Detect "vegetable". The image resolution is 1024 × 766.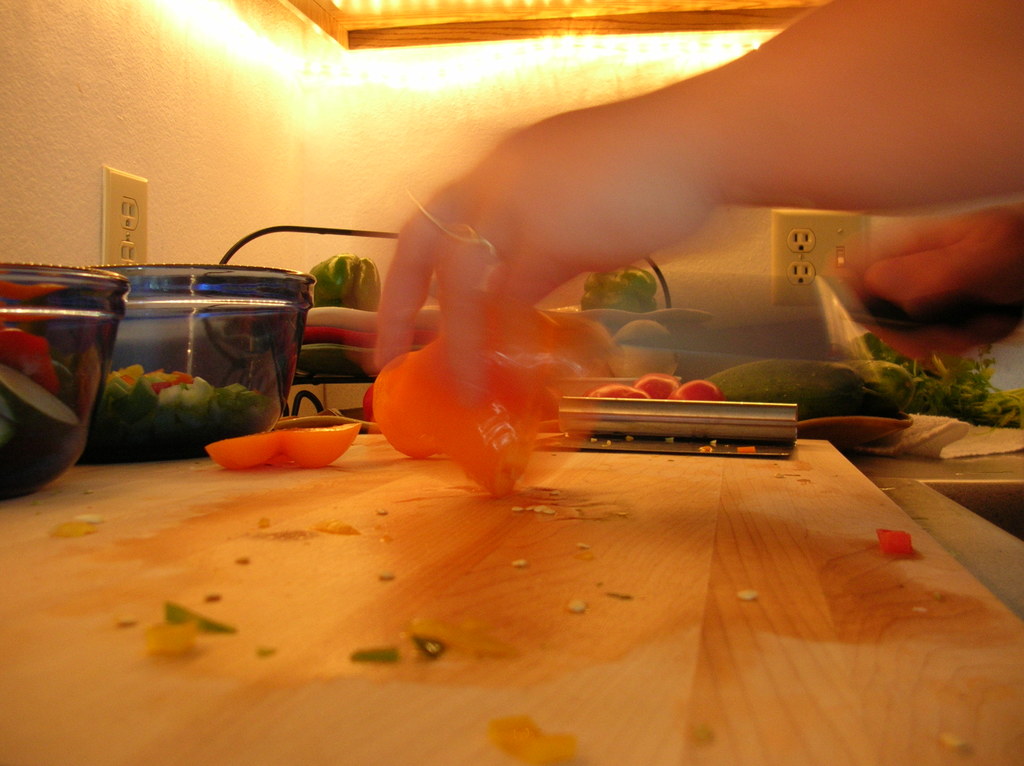
[673,379,726,399].
